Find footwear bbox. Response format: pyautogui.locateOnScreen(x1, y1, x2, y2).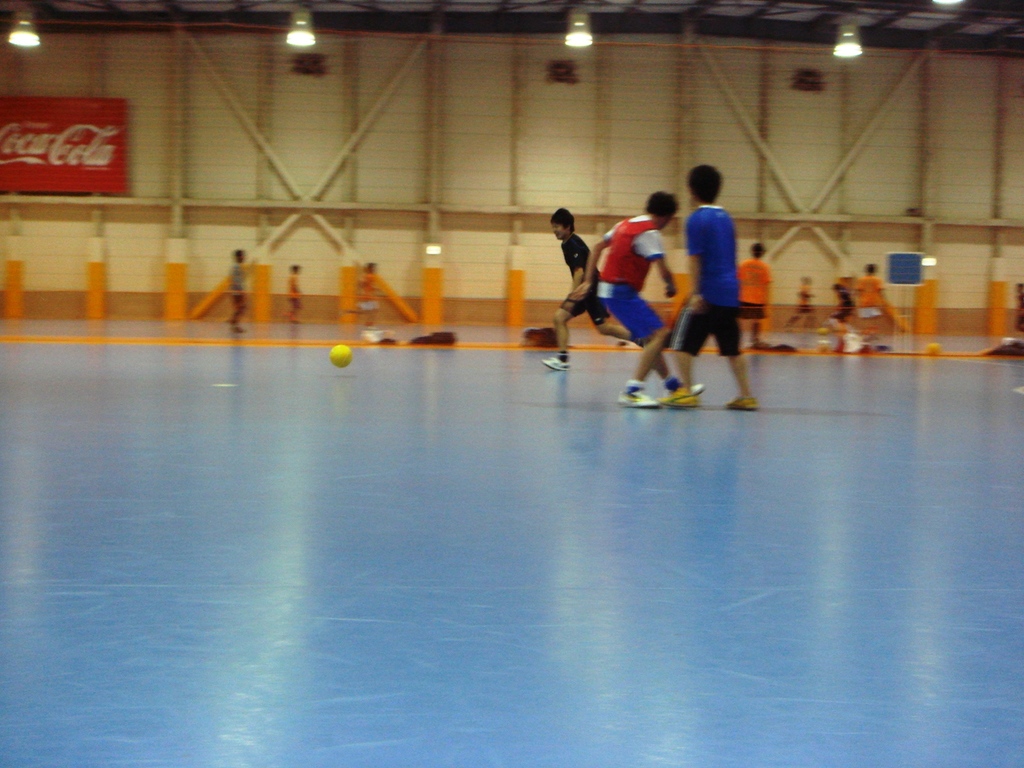
pyautogui.locateOnScreen(670, 383, 705, 393).
